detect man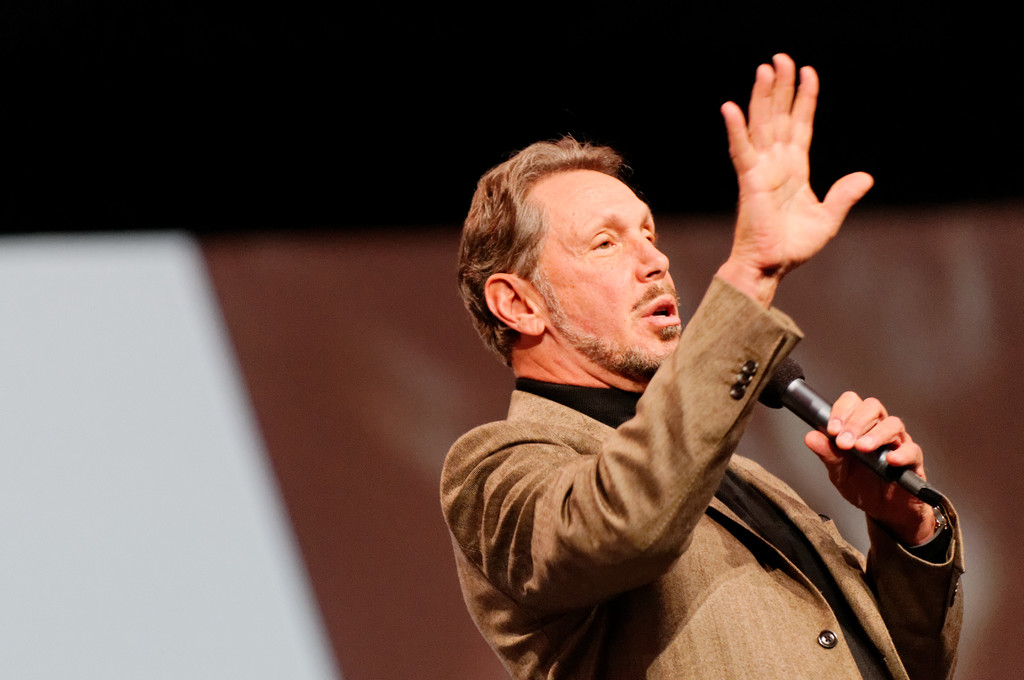
rect(407, 43, 959, 679)
